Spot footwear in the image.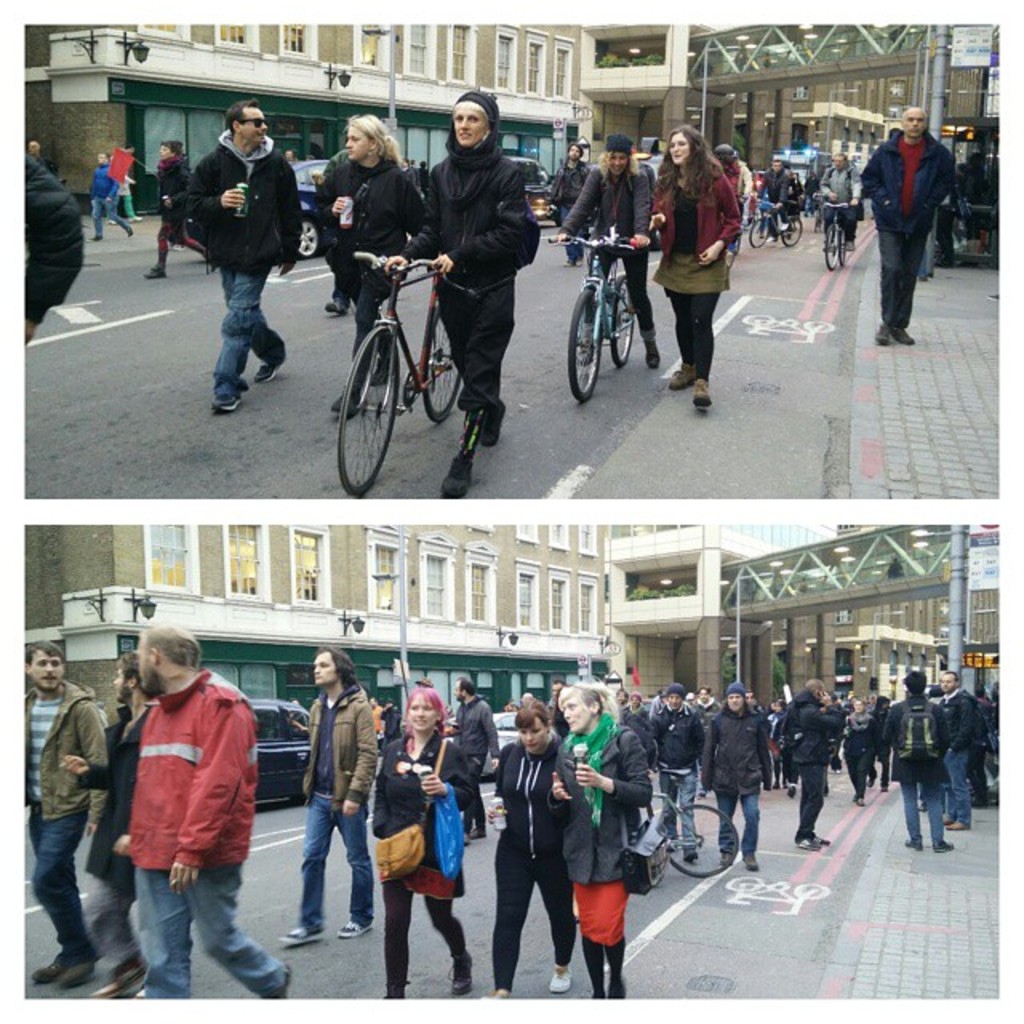
footwear found at bbox=(30, 960, 64, 986).
